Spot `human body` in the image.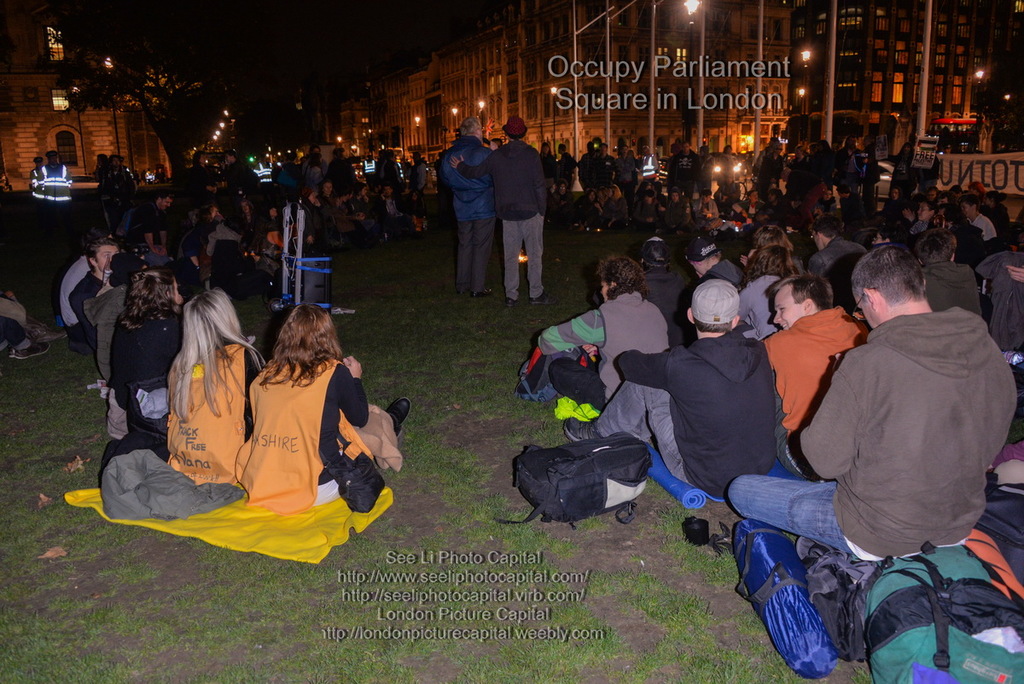
`human body` found at crop(537, 287, 669, 407).
